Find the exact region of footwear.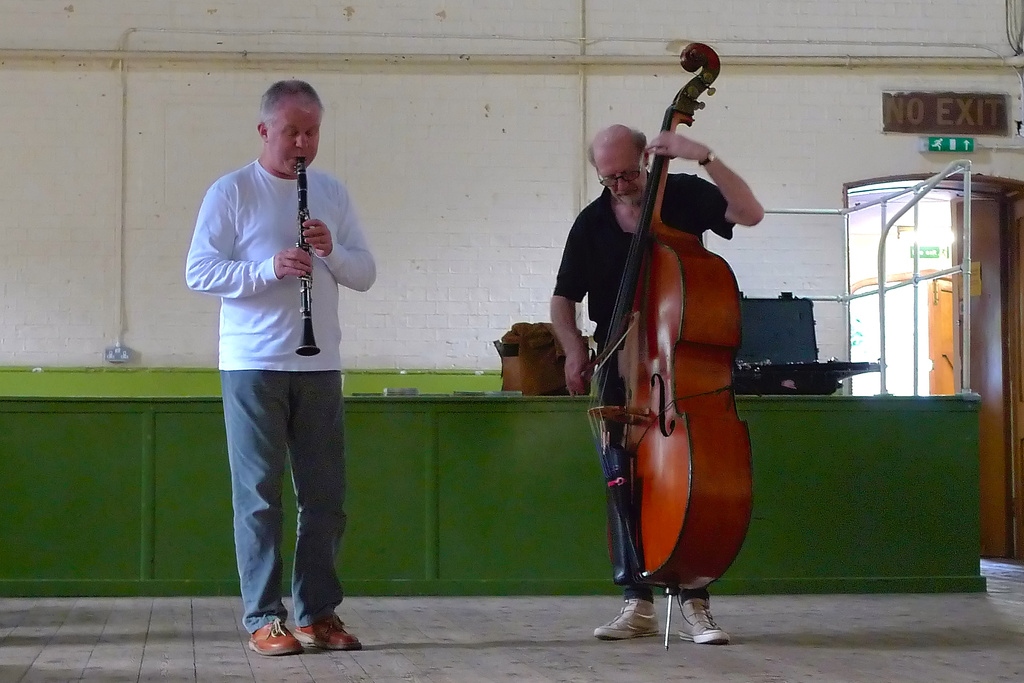
Exact region: 293 615 362 650.
